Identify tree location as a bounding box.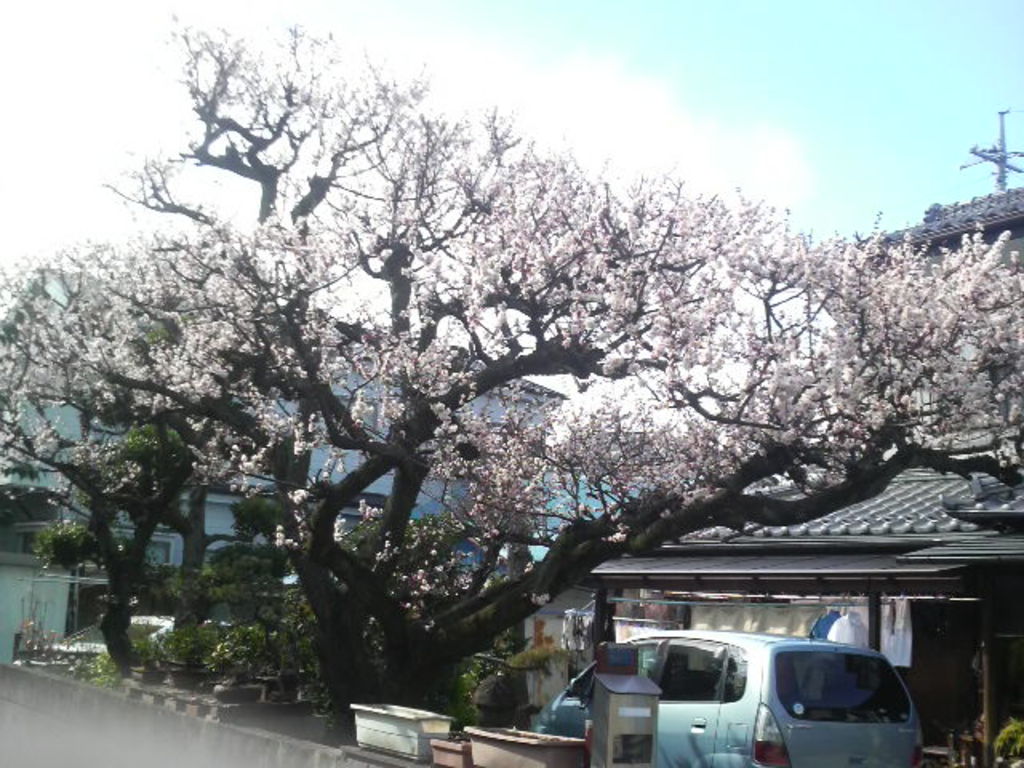
BBox(30, 18, 979, 760).
